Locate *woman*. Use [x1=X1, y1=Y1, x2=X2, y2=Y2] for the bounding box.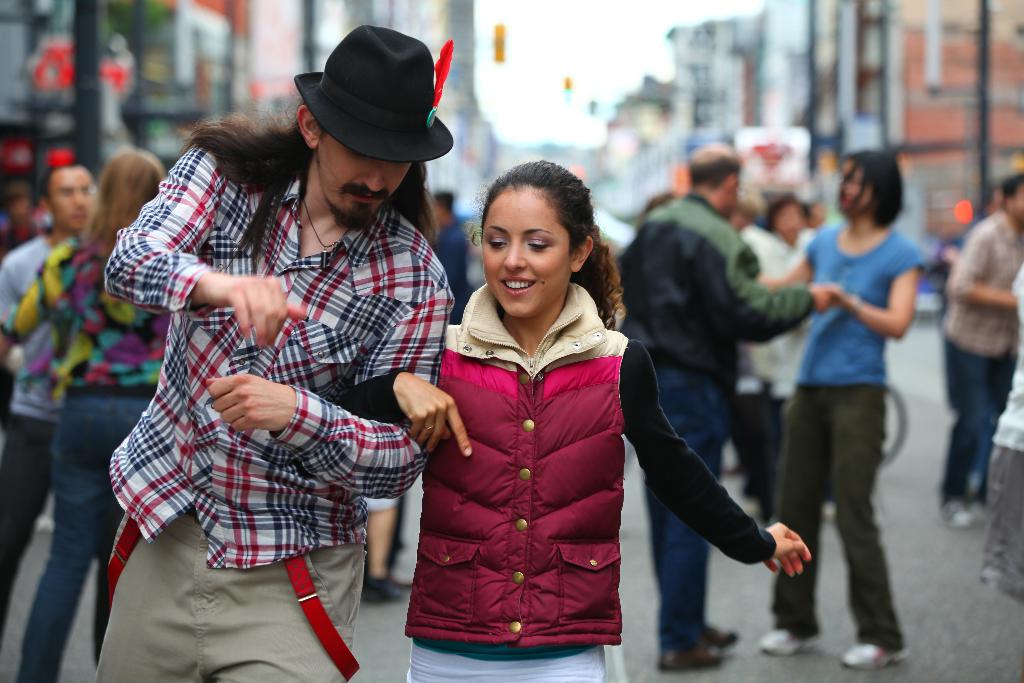
[x1=344, y1=162, x2=813, y2=682].
